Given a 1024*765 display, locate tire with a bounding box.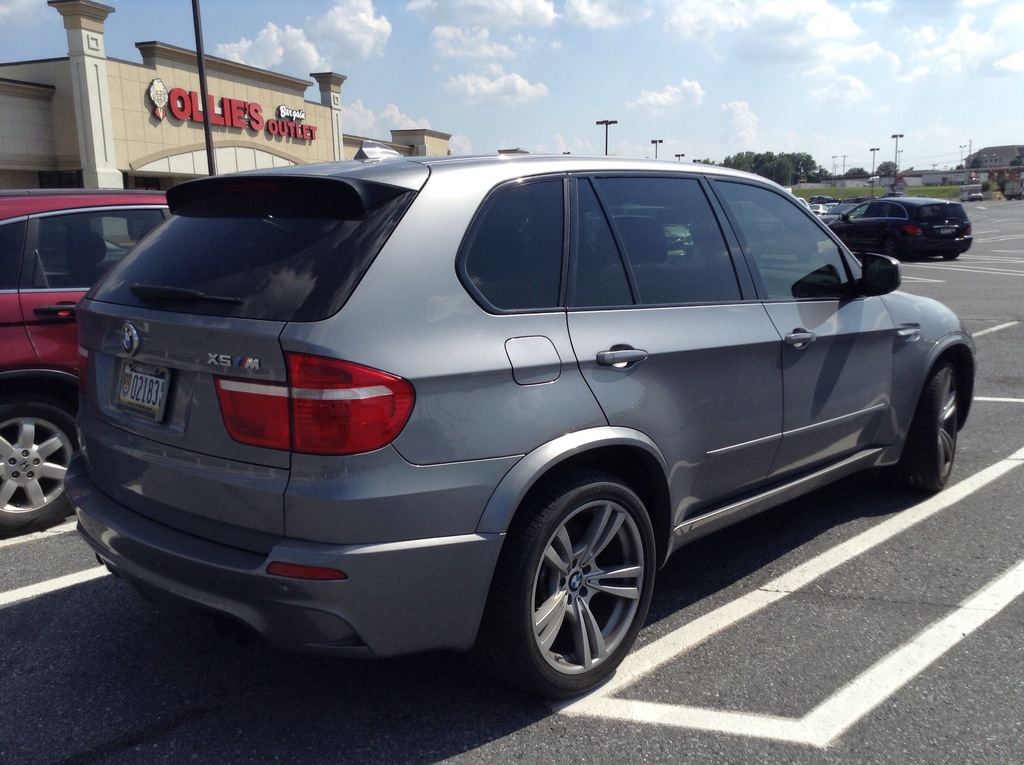
Located: pyautogui.locateOnScreen(484, 466, 657, 696).
